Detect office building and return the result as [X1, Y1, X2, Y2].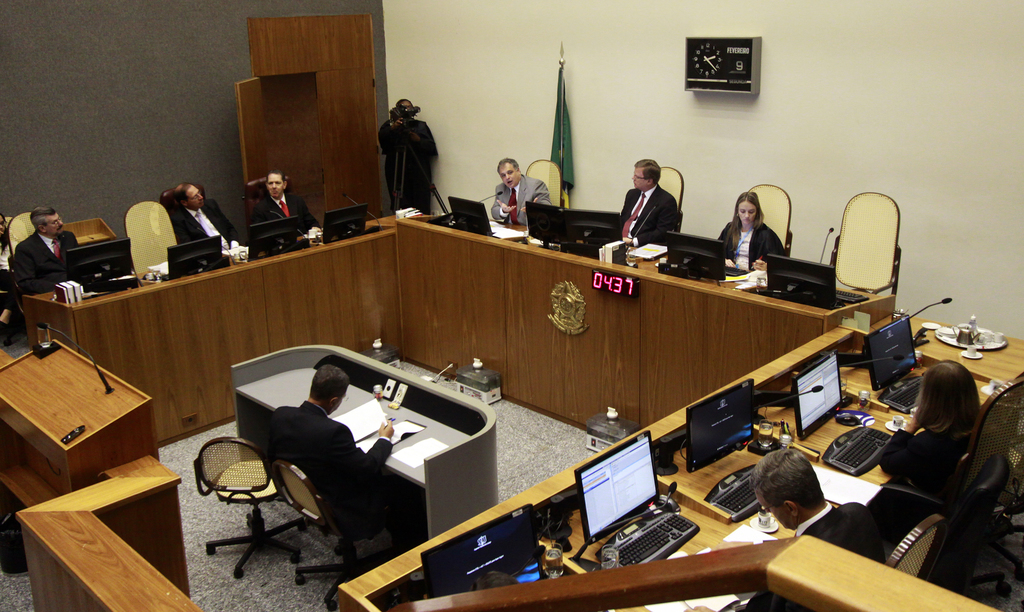
[15, 40, 913, 596].
